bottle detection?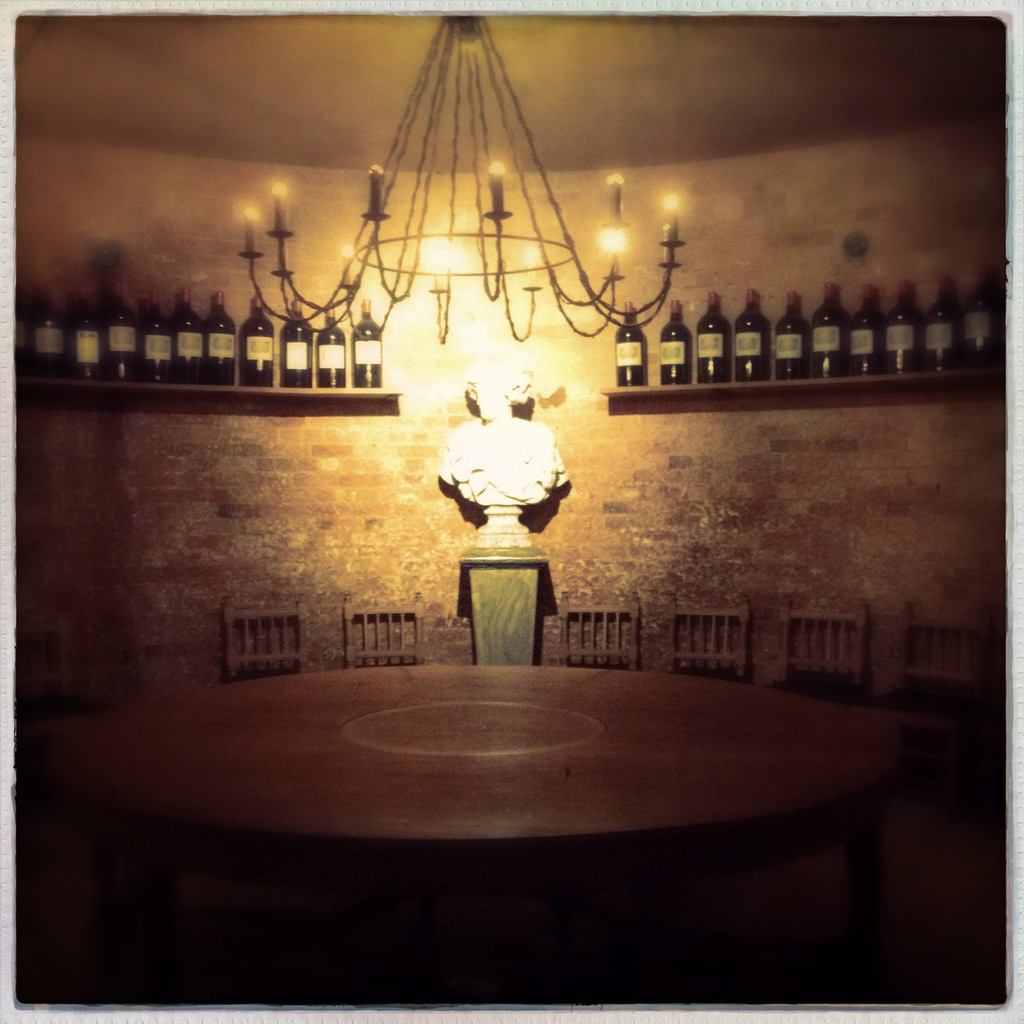
{"left": 281, "top": 298, "right": 316, "bottom": 388}
